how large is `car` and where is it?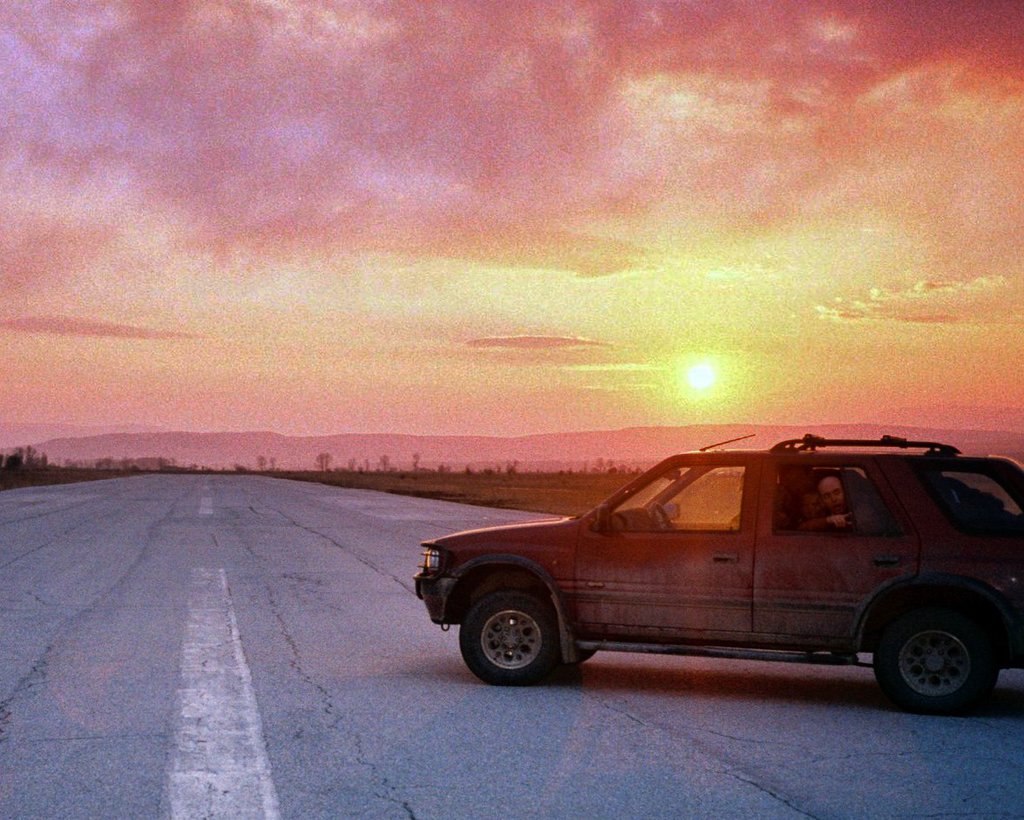
Bounding box: x1=410, y1=436, x2=1023, y2=711.
